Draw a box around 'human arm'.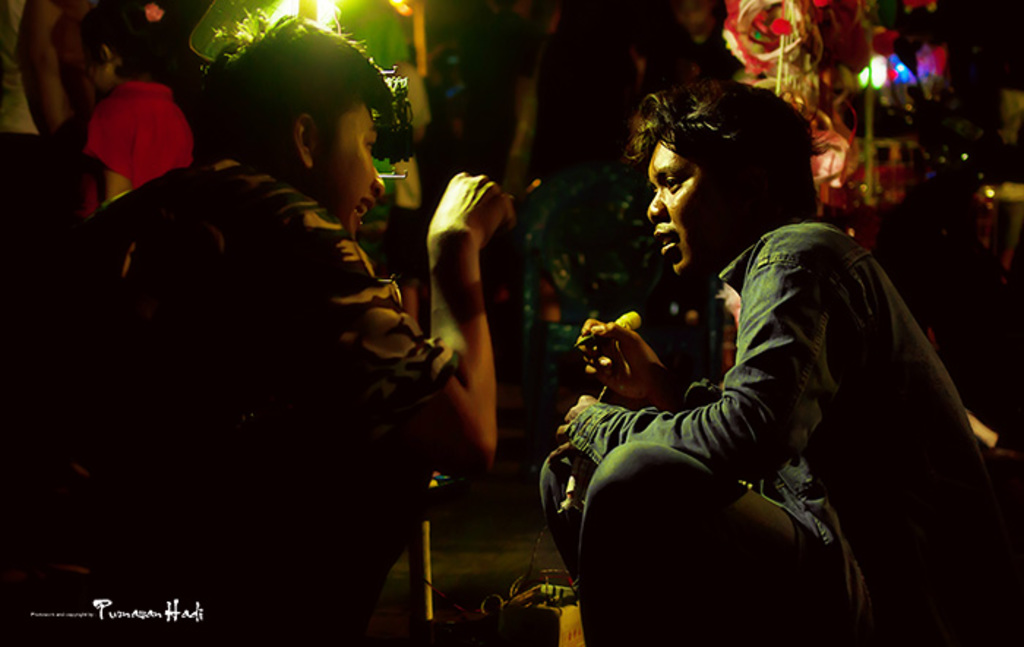
{"x1": 559, "y1": 228, "x2": 843, "y2": 486}.
